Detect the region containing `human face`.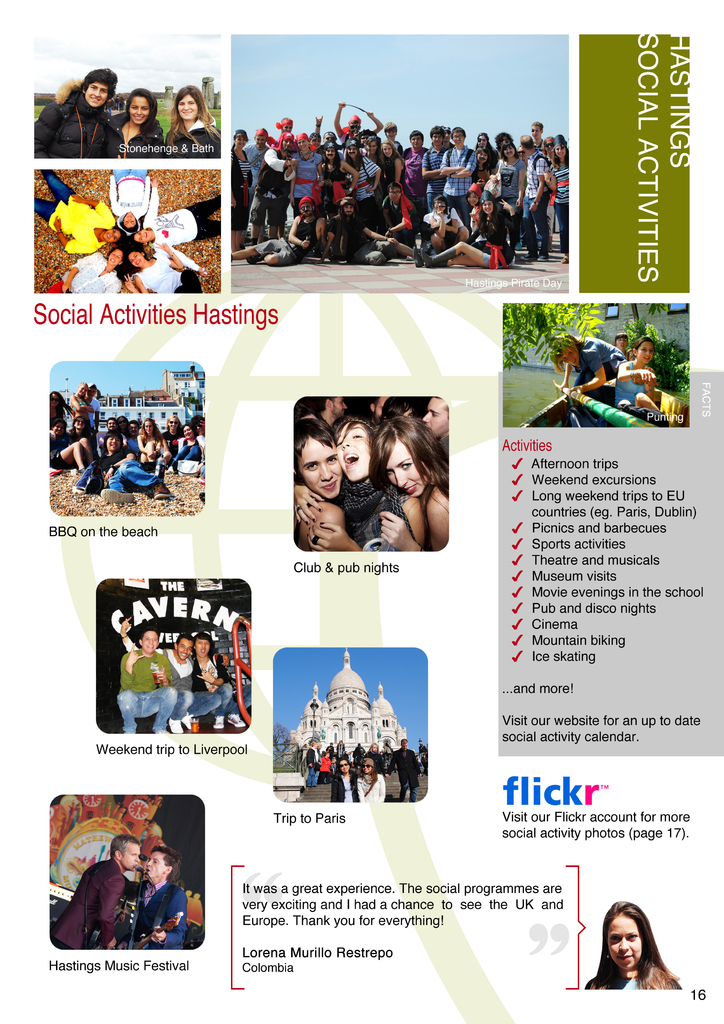
[left=127, top=98, right=150, bottom=125].
